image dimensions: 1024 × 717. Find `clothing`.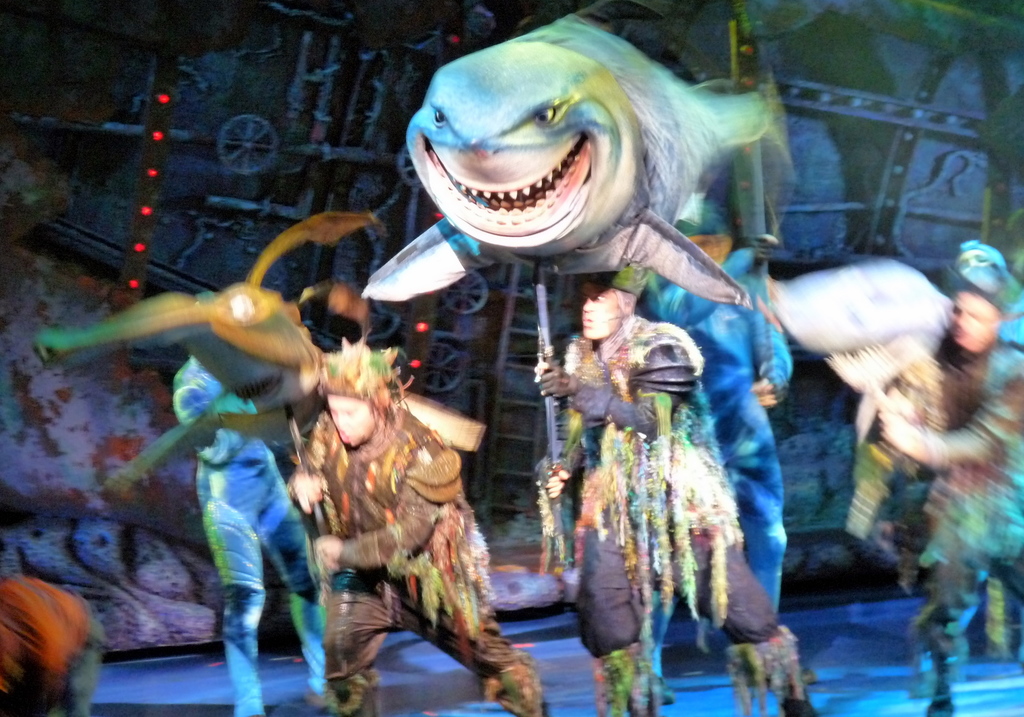
(left=286, top=406, right=542, bottom=716).
